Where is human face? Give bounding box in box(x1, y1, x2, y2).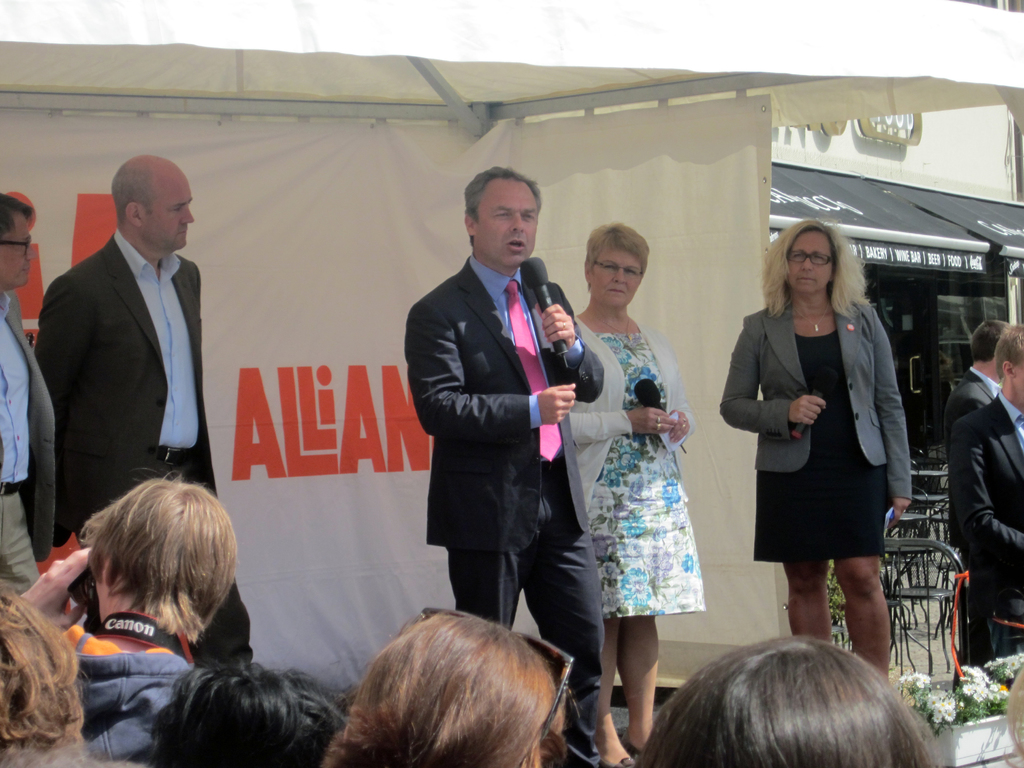
box(787, 232, 837, 296).
